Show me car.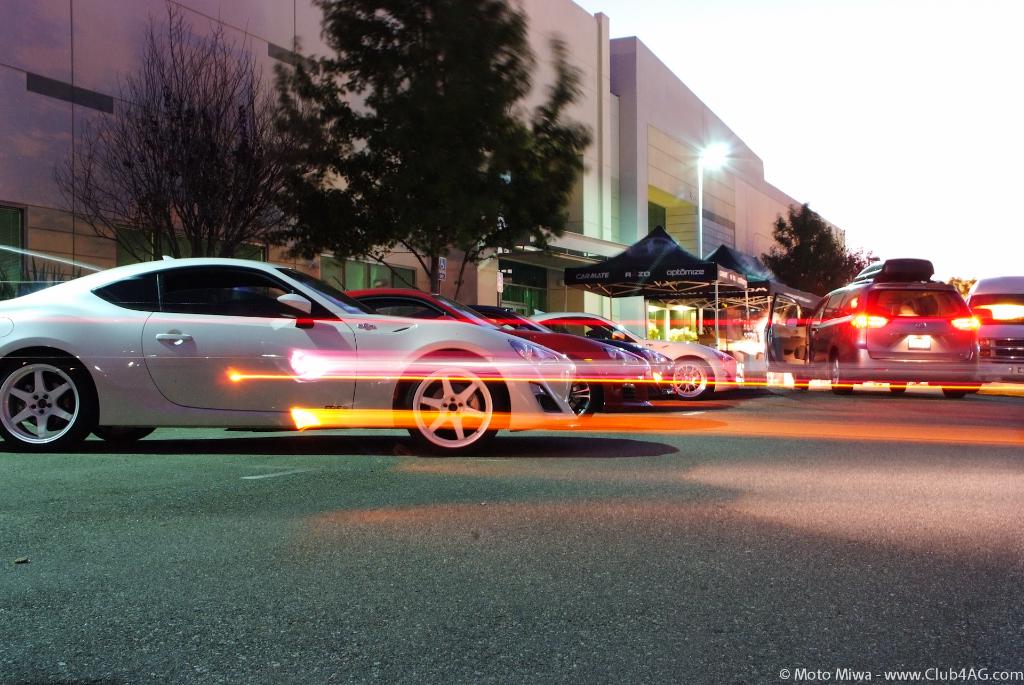
car is here: bbox=[814, 262, 987, 397].
